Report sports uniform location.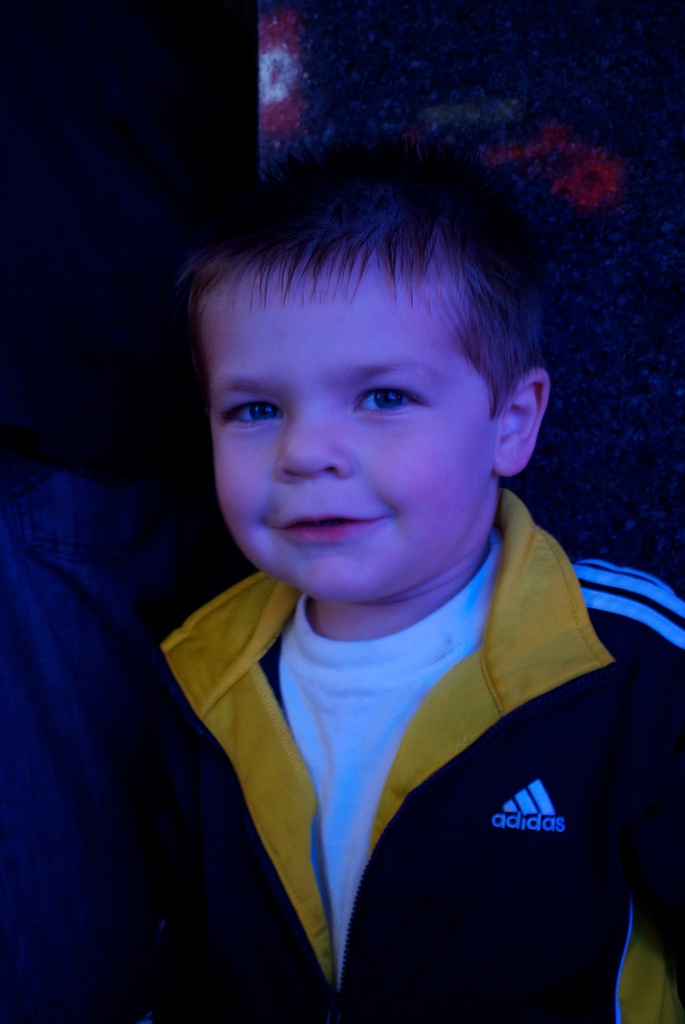
Report: 160:490:684:1023.
